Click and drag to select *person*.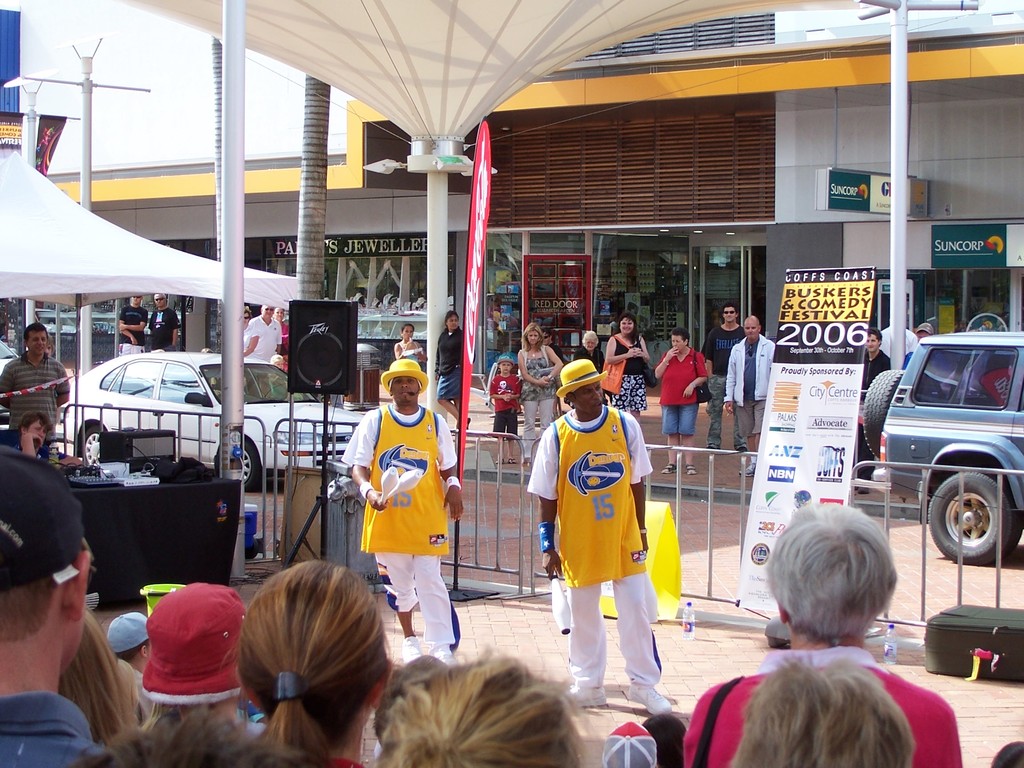
Selection: x1=0 y1=442 x2=120 y2=767.
